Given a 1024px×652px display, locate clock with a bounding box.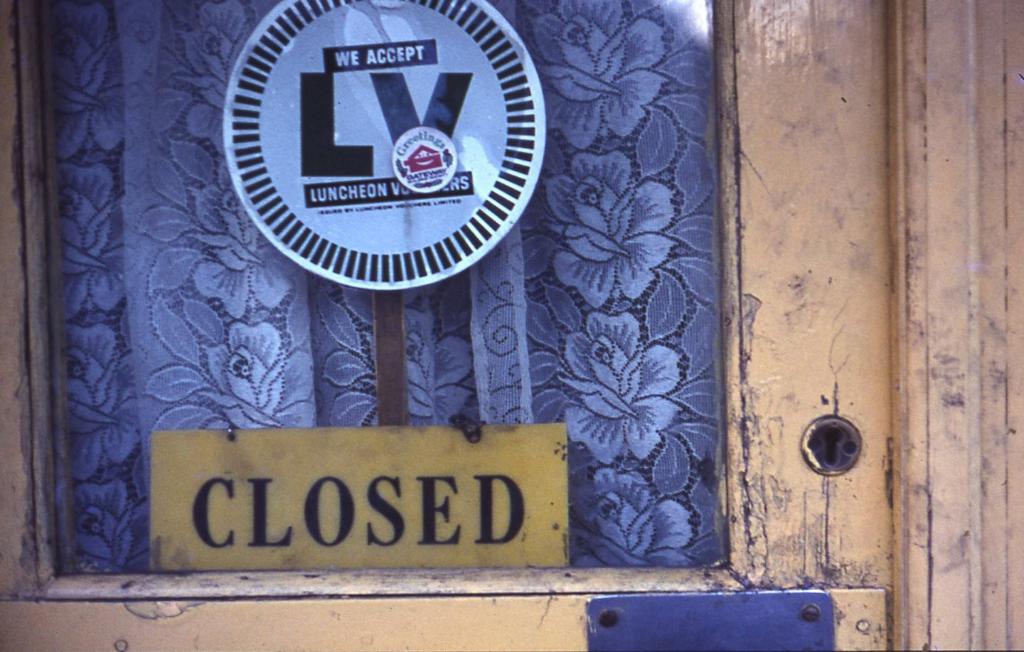
Located: {"x1": 193, "y1": 5, "x2": 552, "y2": 294}.
